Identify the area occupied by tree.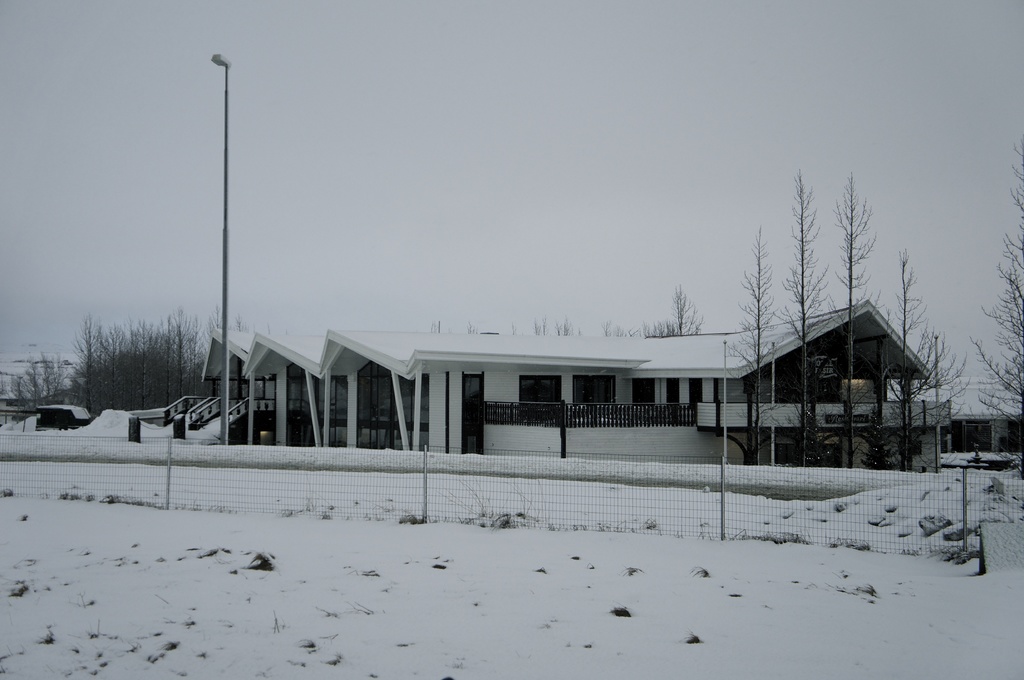
Area: bbox(0, 310, 234, 428).
